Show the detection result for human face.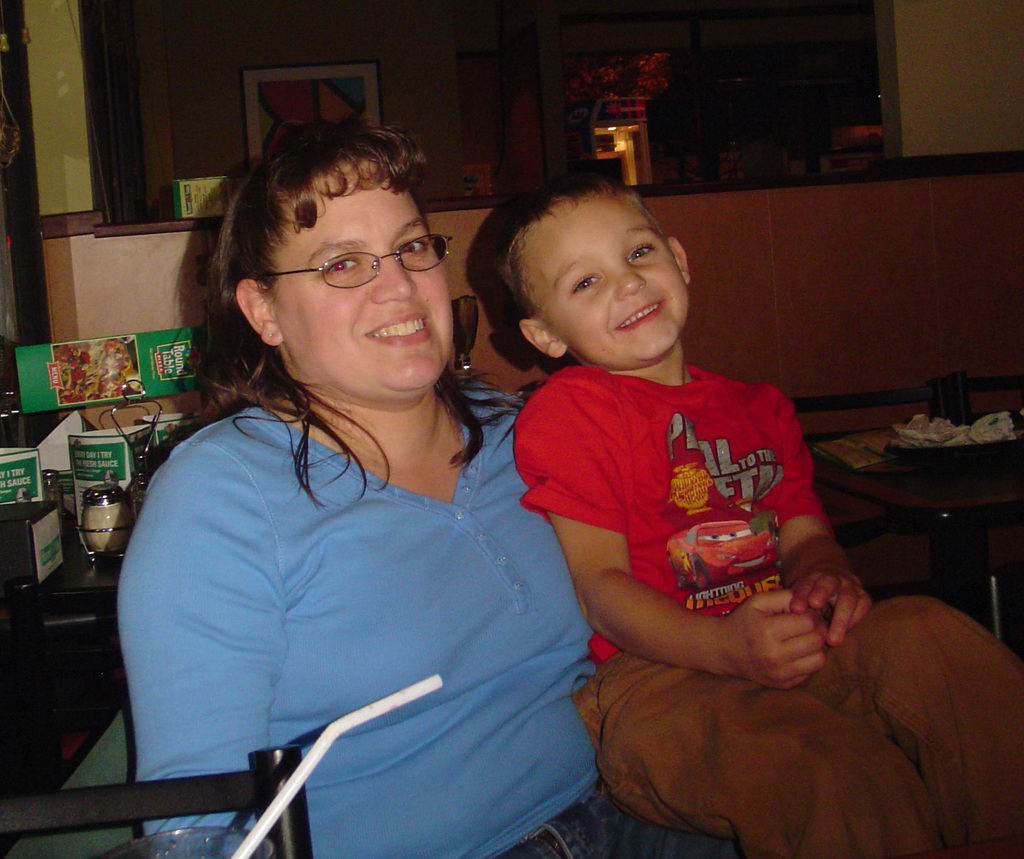
region(276, 187, 453, 385).
